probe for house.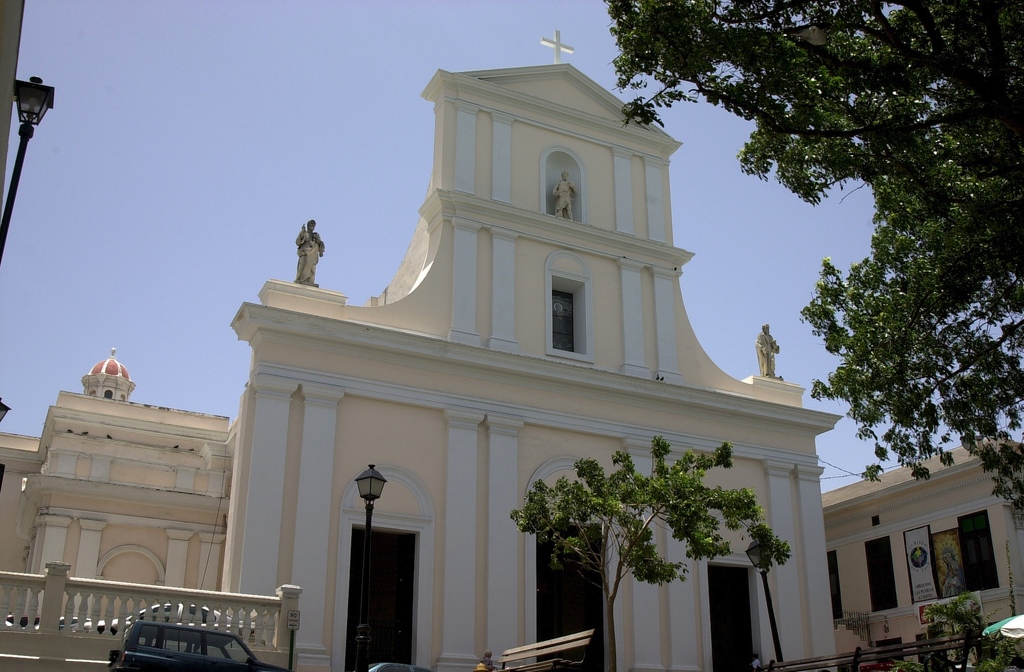
Probe result: <region>0, 341, 236, 671</region>.
